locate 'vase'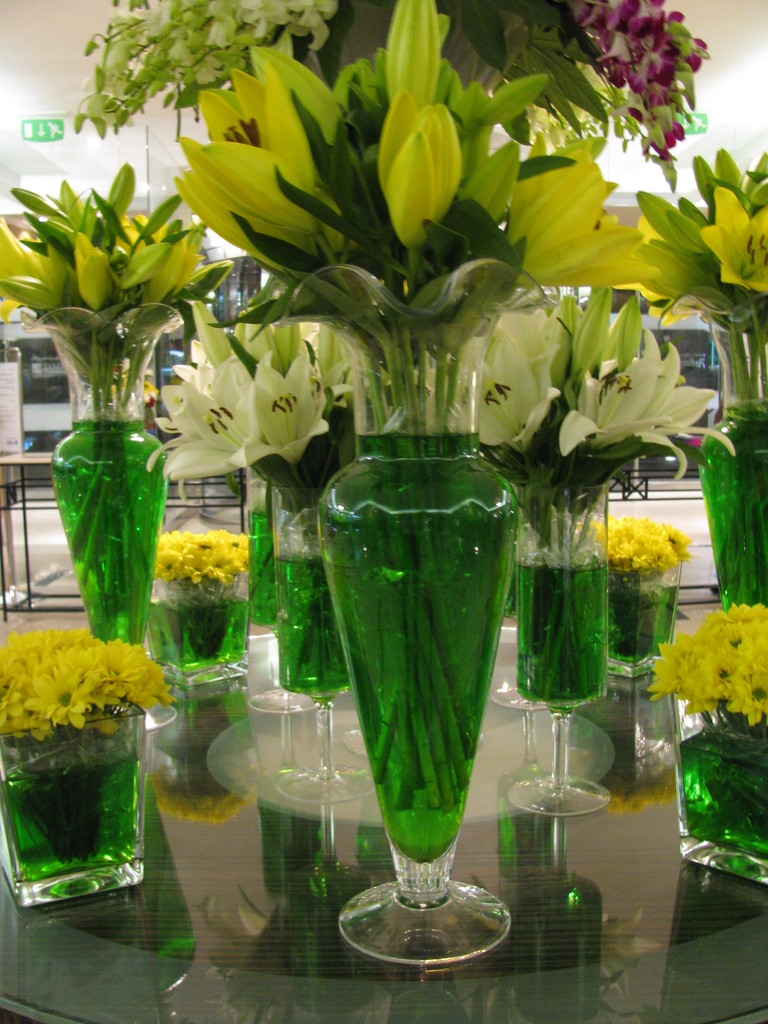
x1=674, y1=686, x2=767, y2=889
